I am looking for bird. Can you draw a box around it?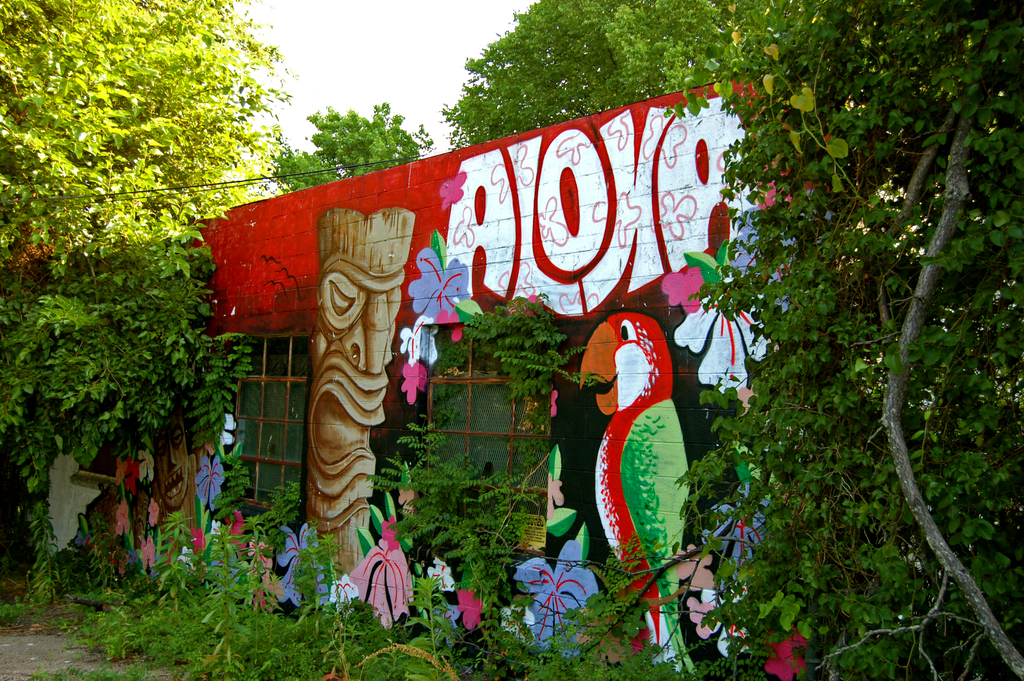
Sure, the bounding box is bbox(577, 290, 696, 677).
